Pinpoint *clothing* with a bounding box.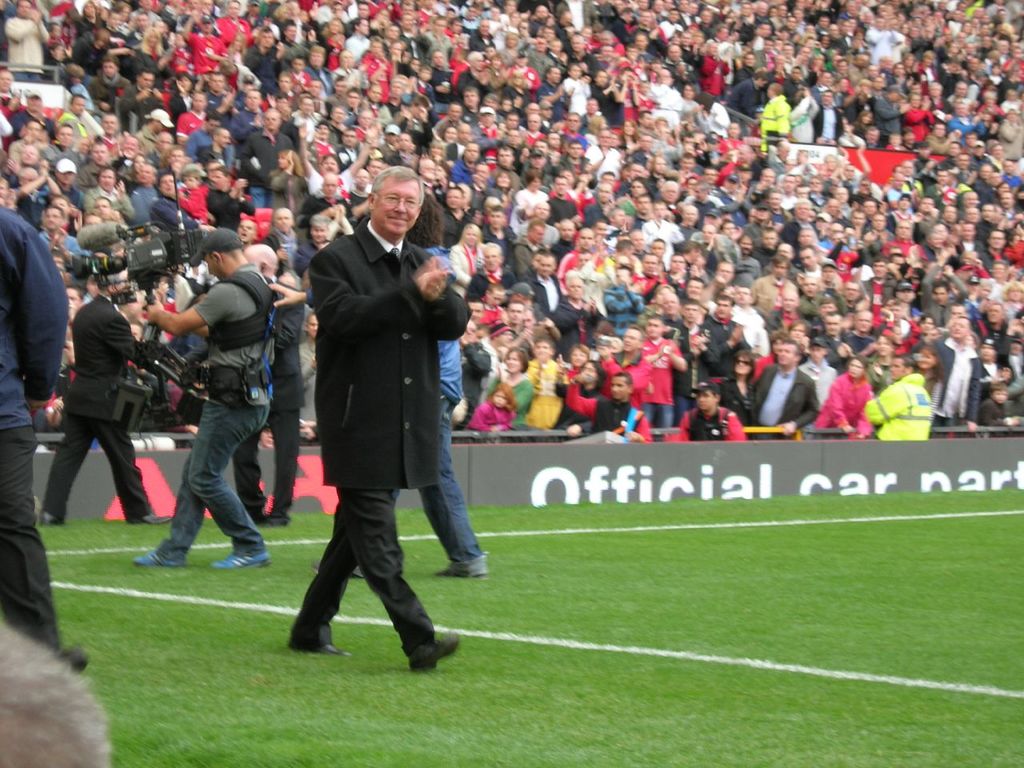
bbox(801, 359, 835, 419).
